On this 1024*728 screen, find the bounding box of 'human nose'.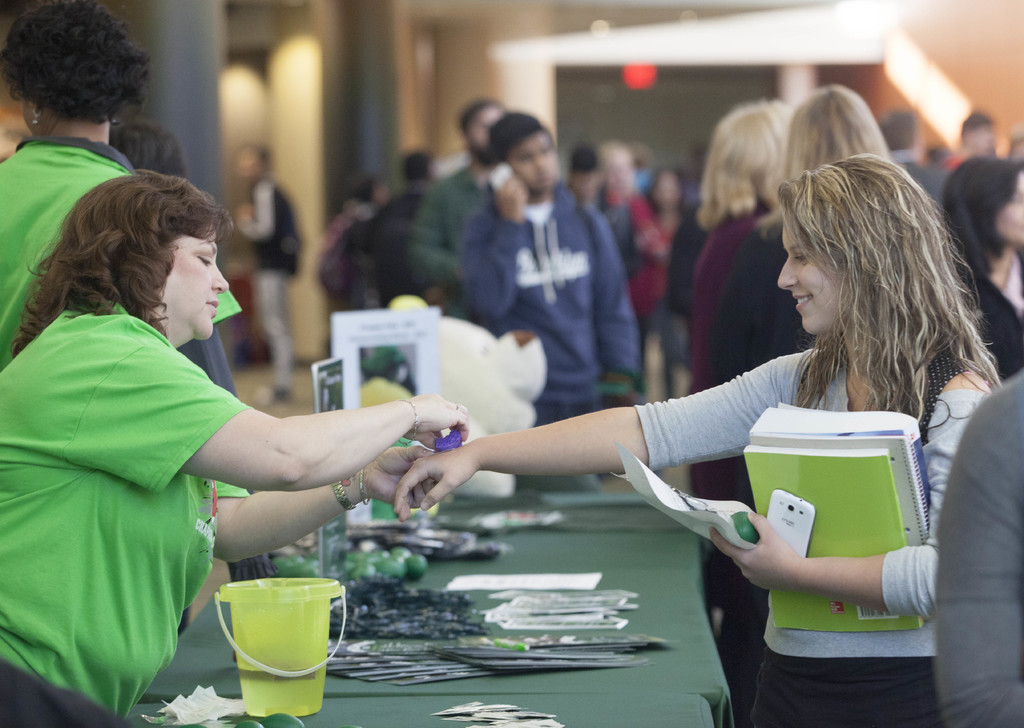
Bounding box: (211,262,230,294).
